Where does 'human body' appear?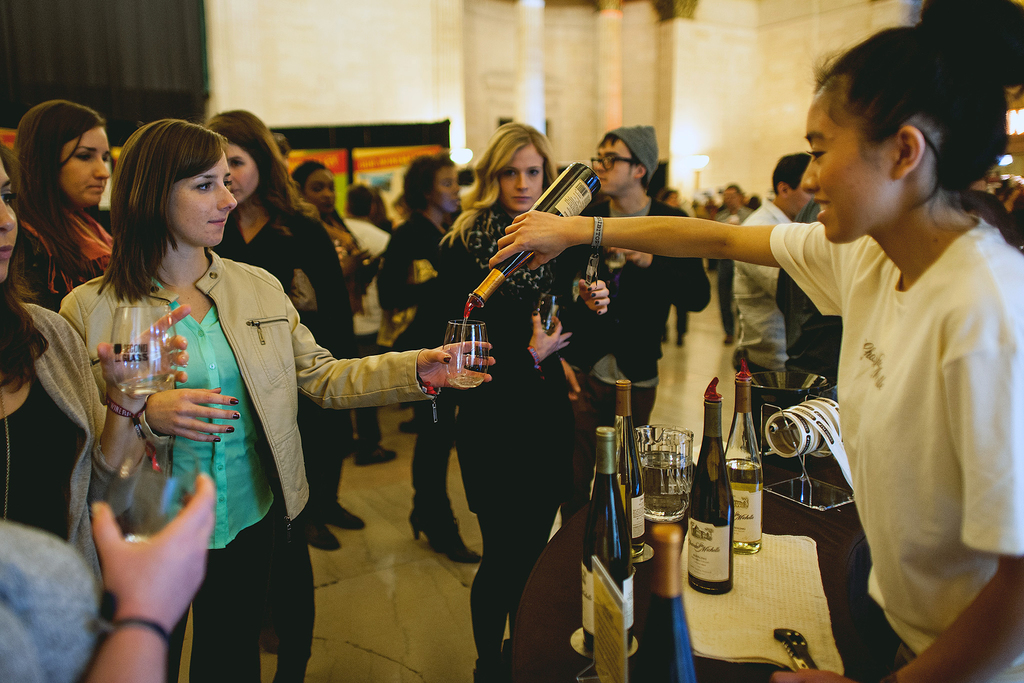
Appears at 0:145:186:682.
